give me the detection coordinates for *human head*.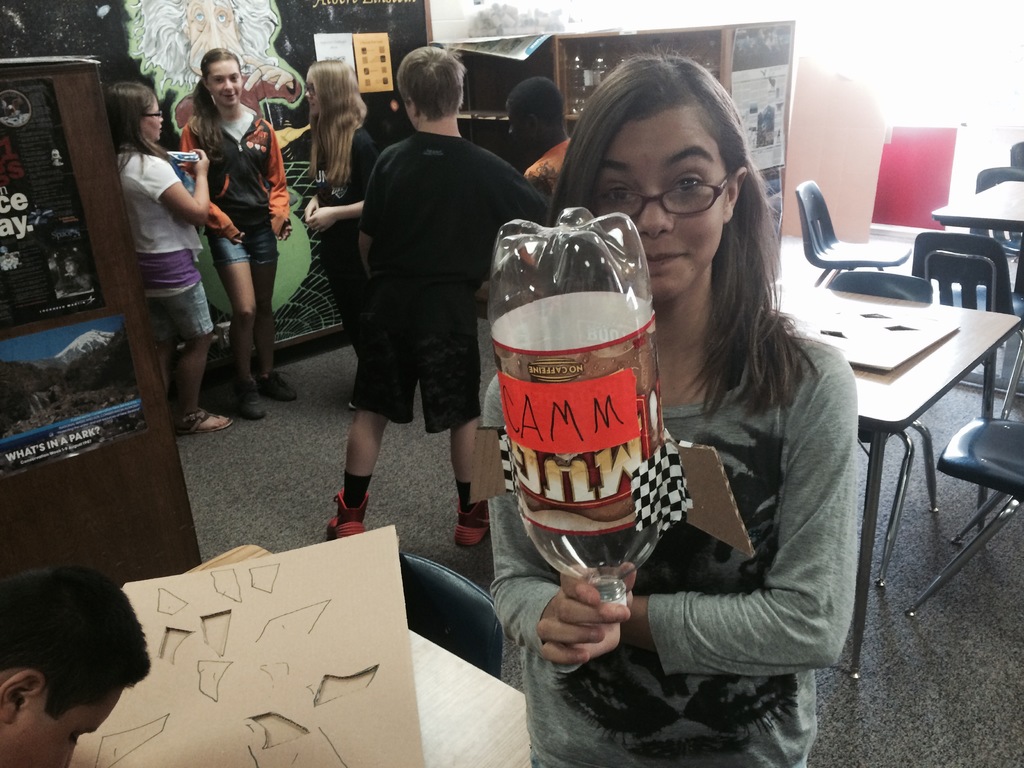
box(47, 257, 59, 273).
